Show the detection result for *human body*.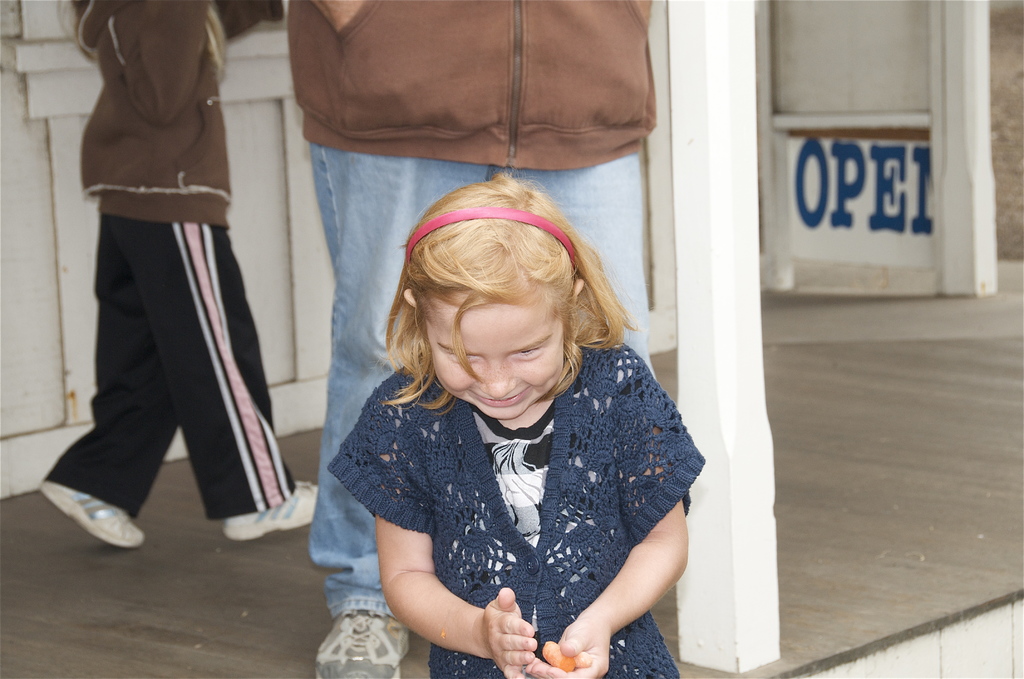
l=282, t=0, r=659, b=678.
